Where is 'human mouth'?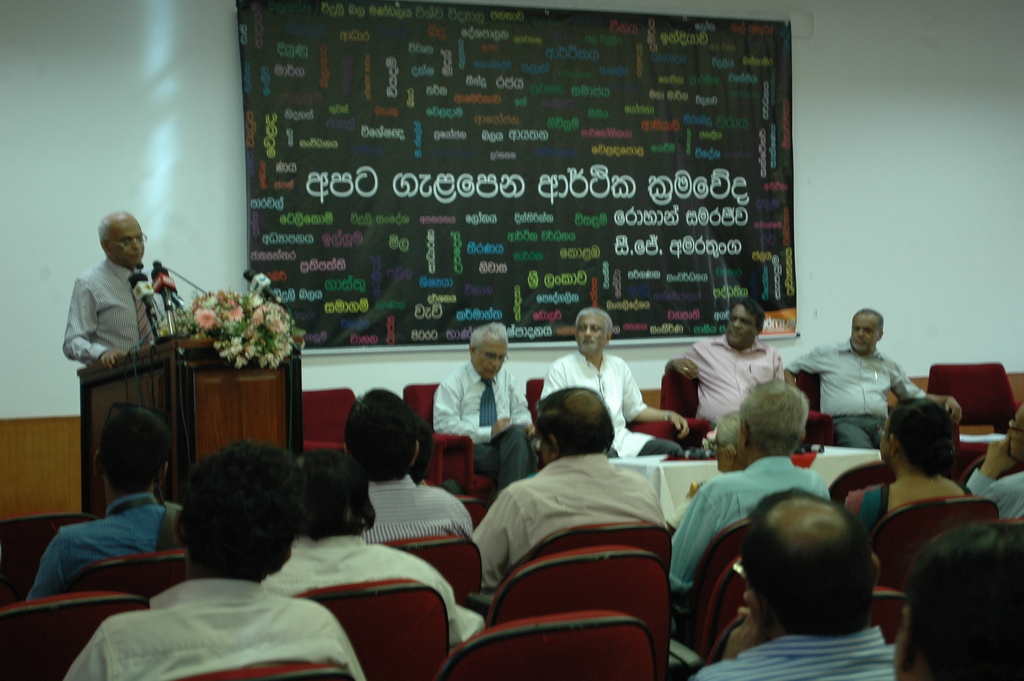
Rect(727, 327, 744, 340).
